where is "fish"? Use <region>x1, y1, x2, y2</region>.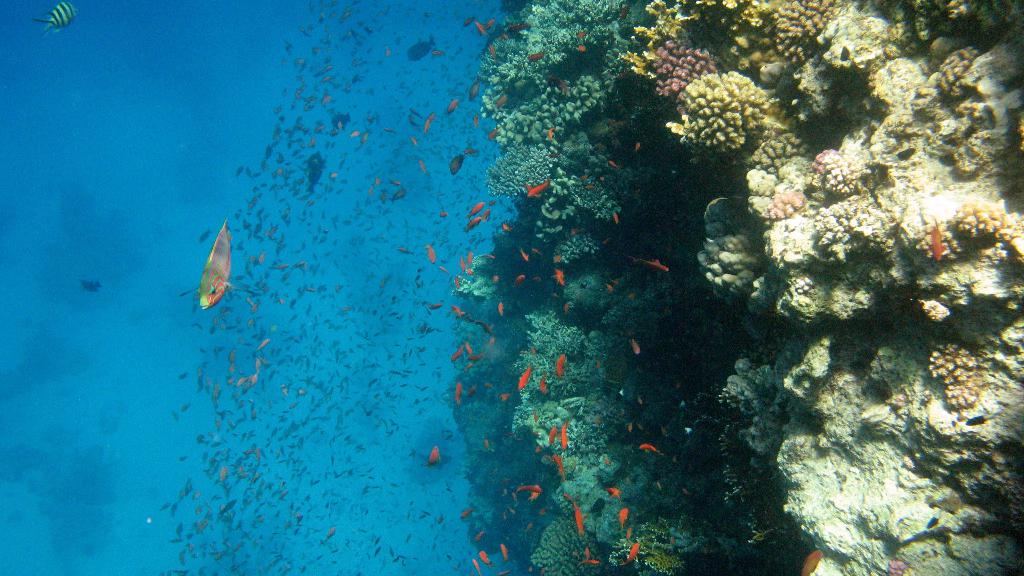
<region>30, 0, 84, 37</region>.
